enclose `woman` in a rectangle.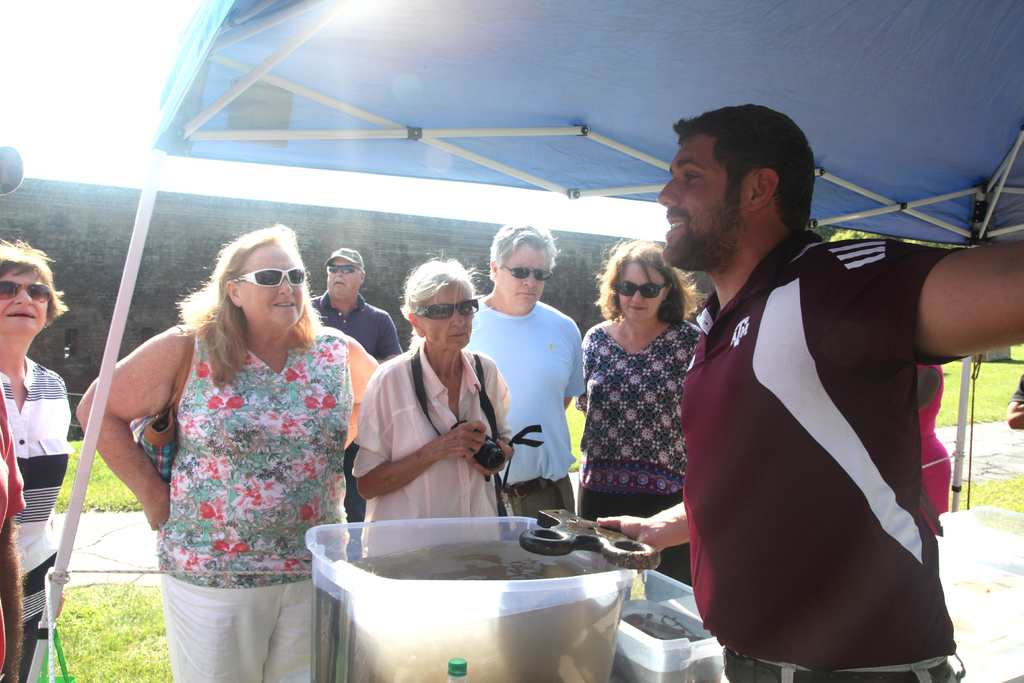
{"x1": 103, "y1": 219, "x2": 369, "y2": 638}.
